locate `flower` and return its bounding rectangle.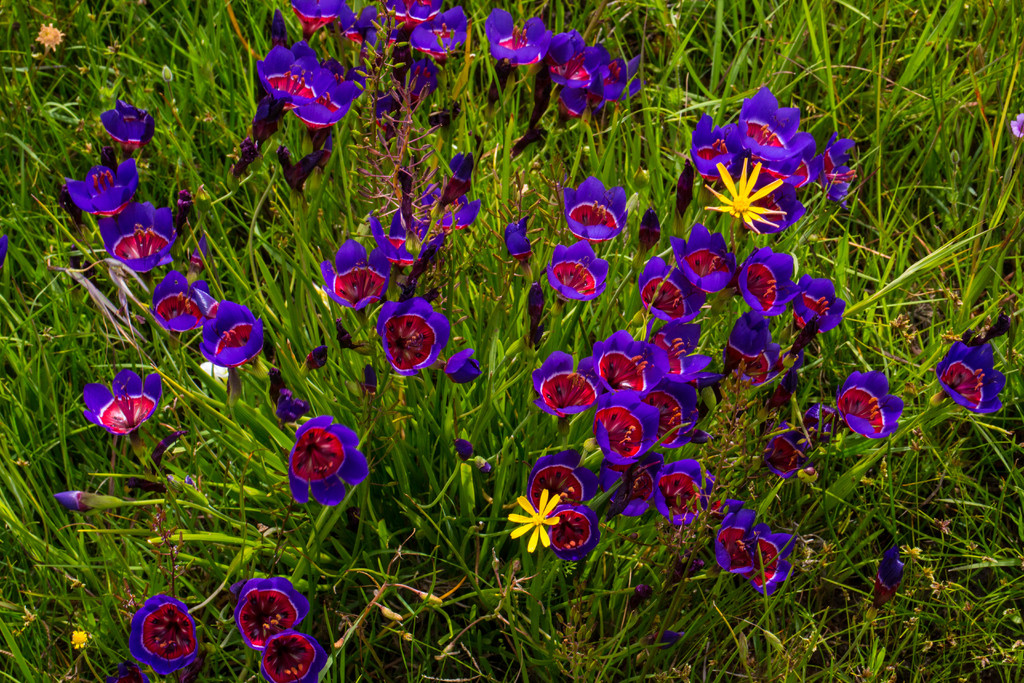
932, 329, 999, 409.
